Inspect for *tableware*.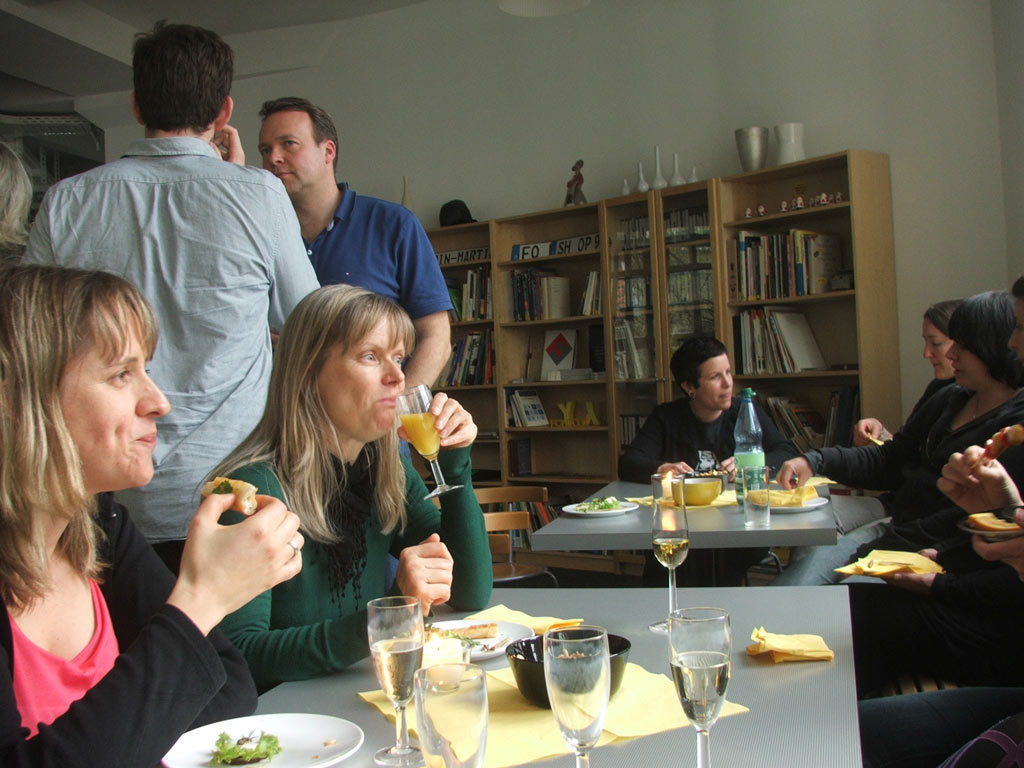
Inspection: 370 588 432 762.
